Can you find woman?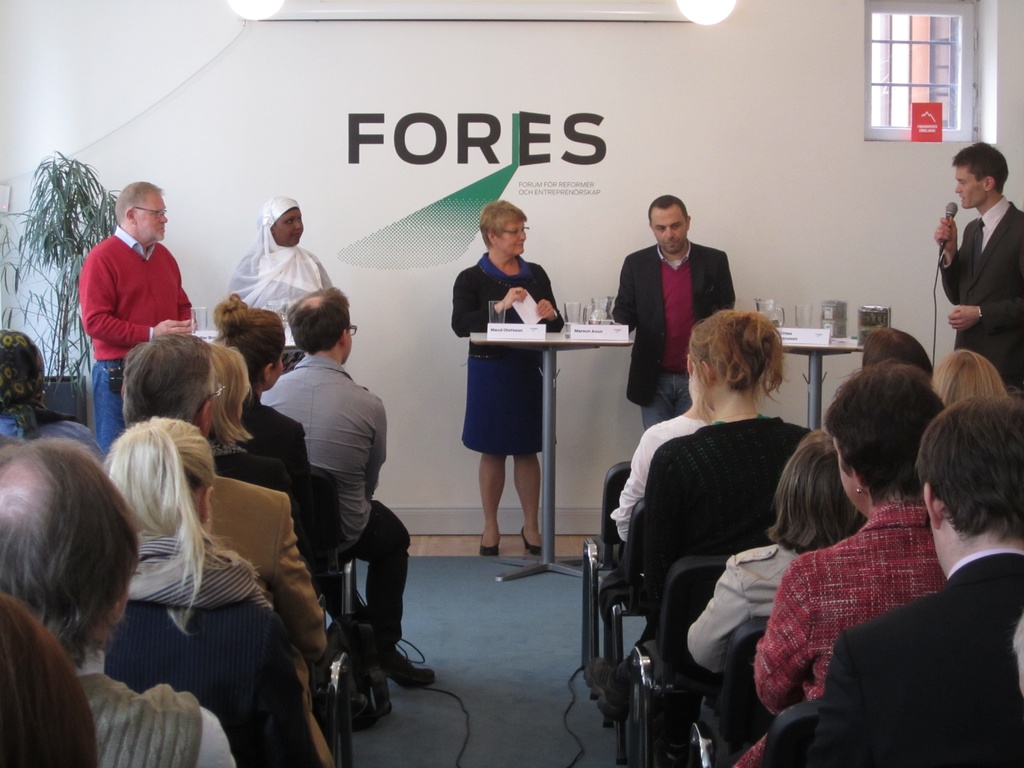
Yes, bounding box: rect(228, 192, 344, 323).
